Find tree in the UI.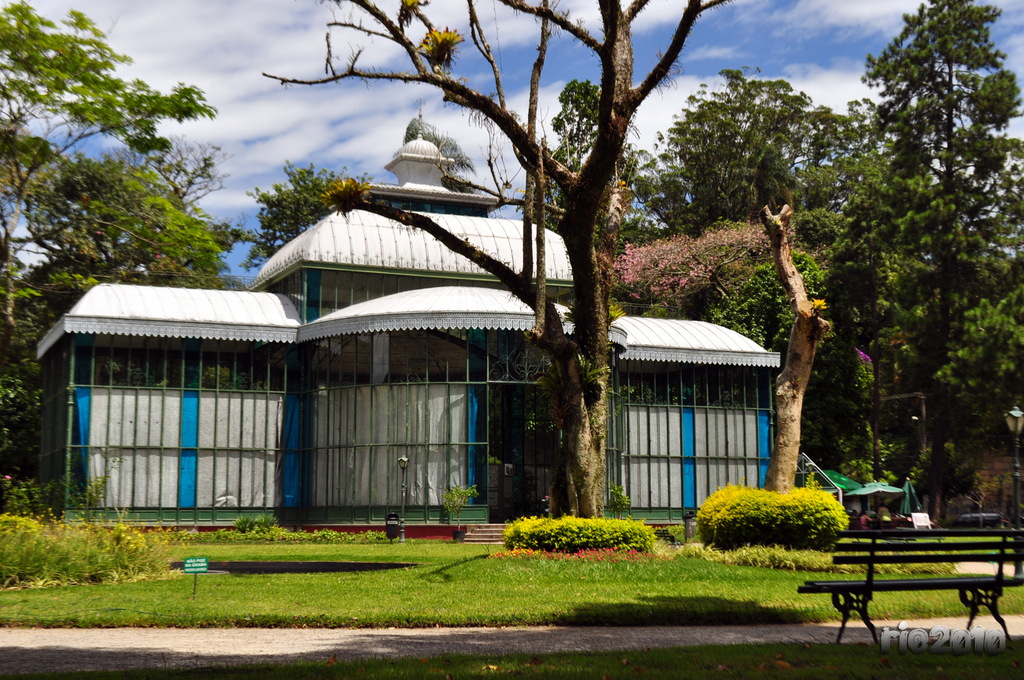
UI element at bbox=(540, 78, 650, 245).
